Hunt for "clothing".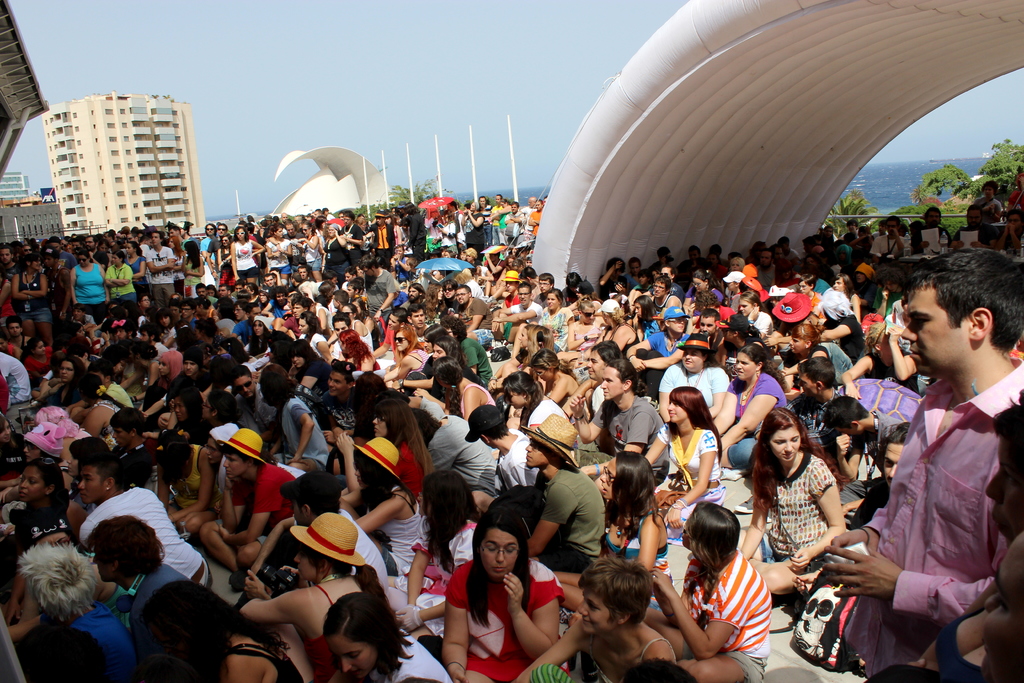
Hunted down at [left=19, top=490, right=61, bottom=548].
